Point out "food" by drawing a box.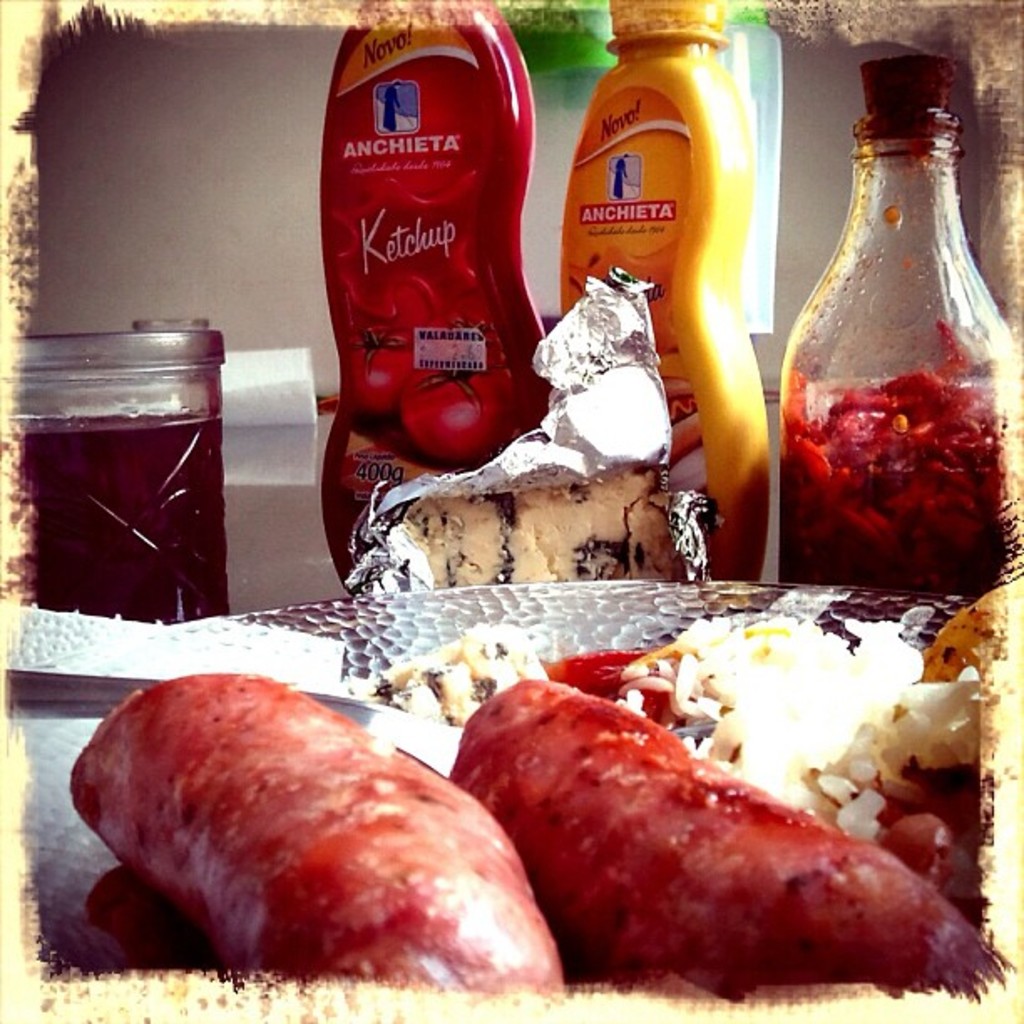
crop(65, 661, 390, 984).
